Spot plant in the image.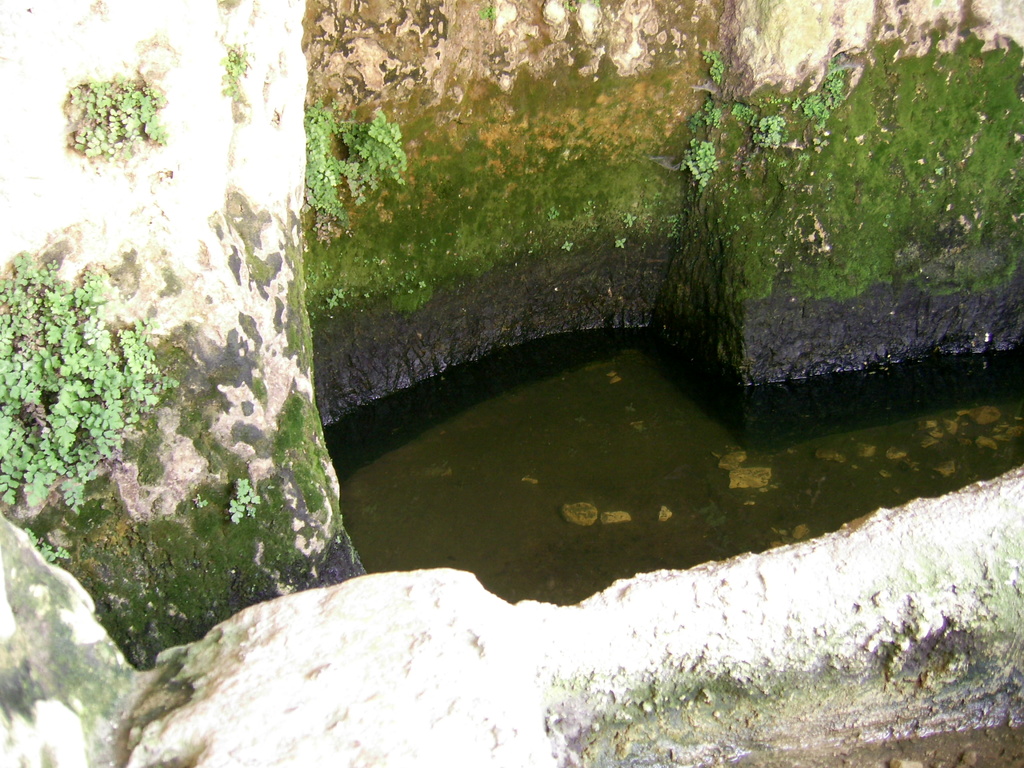
plant found at detection(315, 83, 394, 248).
